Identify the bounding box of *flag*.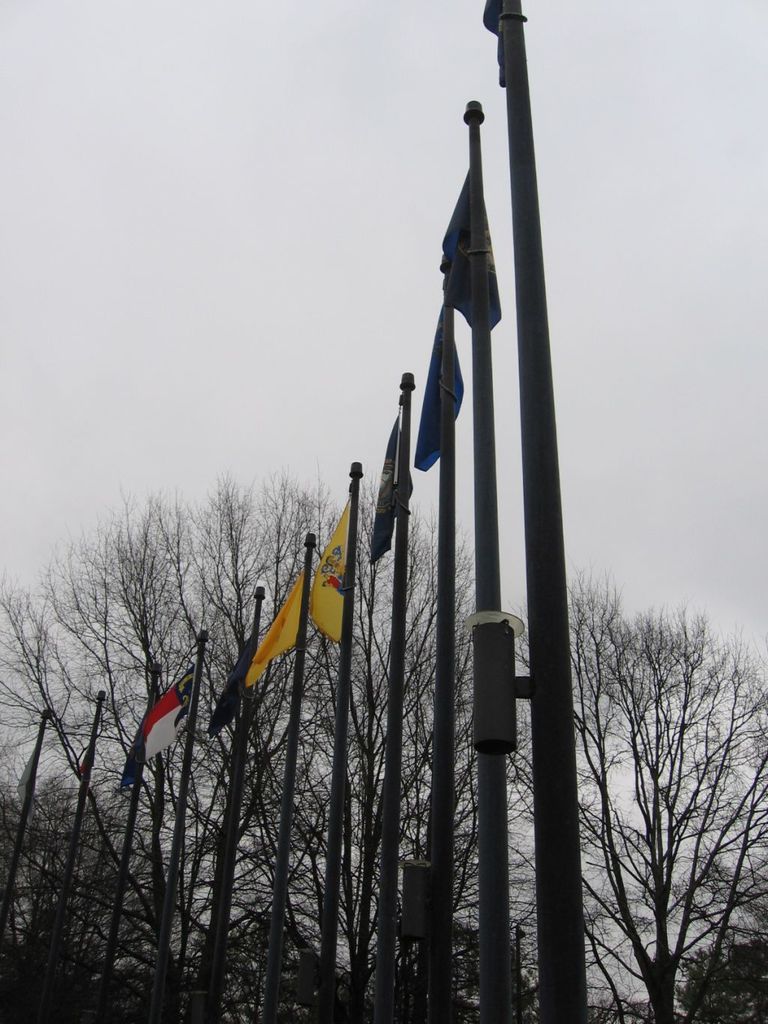
(435,175,508,331).
